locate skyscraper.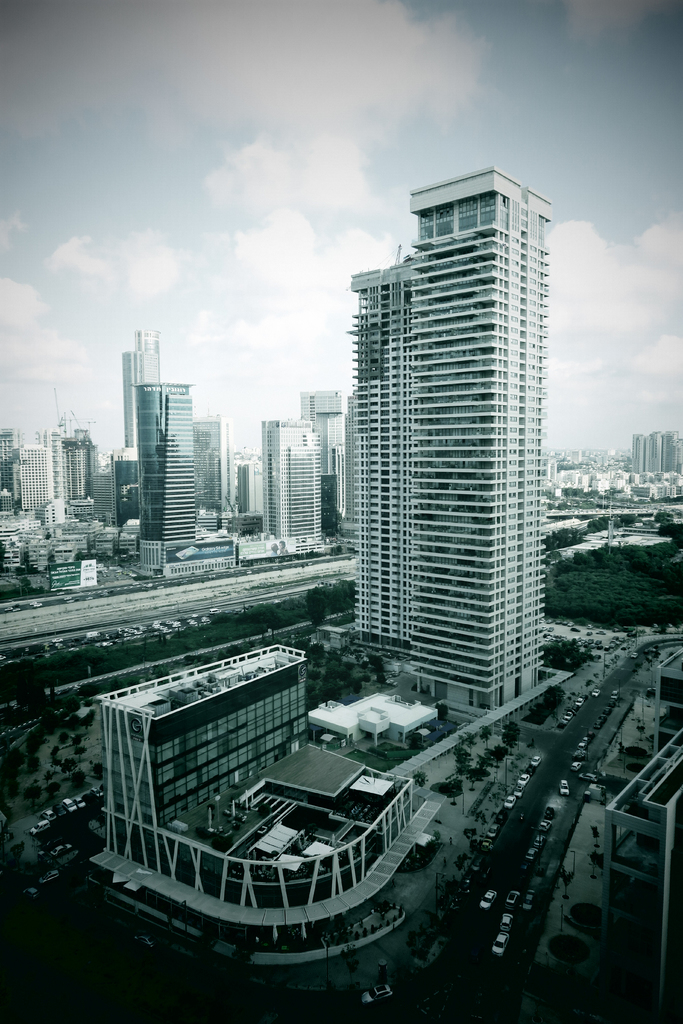
Bounding box: locate(145, 379, 193, 540).
